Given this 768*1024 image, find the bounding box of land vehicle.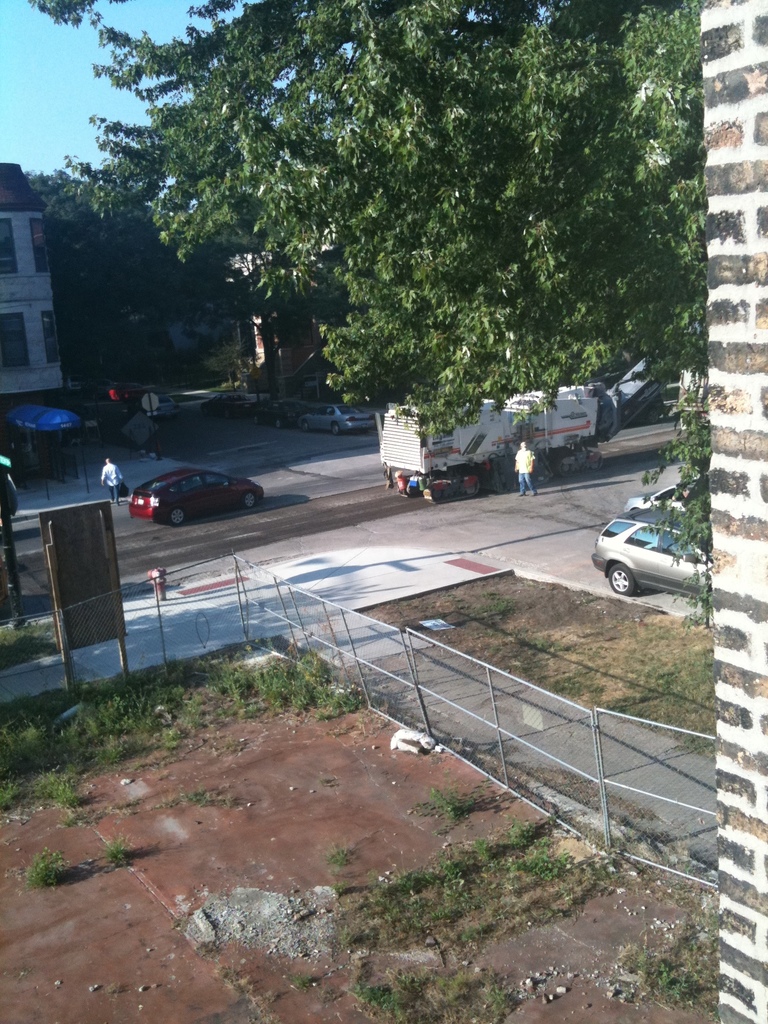
(left=312, top=404, right=378, bottom=433).
